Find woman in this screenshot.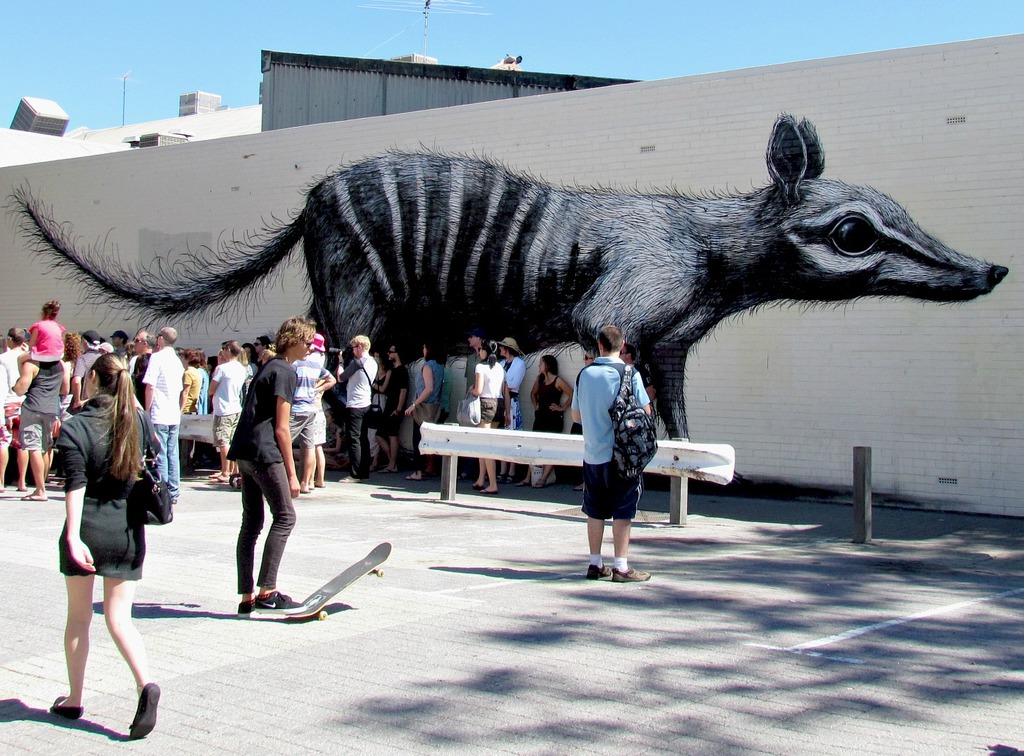
The bounding box for woman is 125:337:136:363.
